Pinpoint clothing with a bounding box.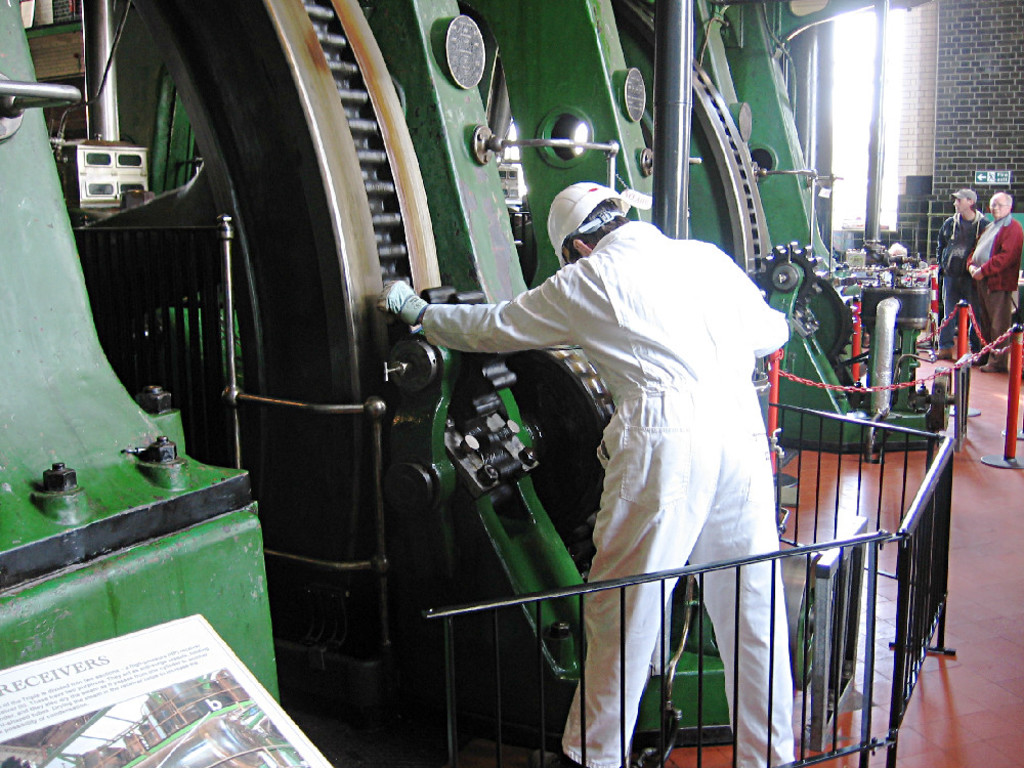
<bbox>410, 217, 818, 767</bbox>.
